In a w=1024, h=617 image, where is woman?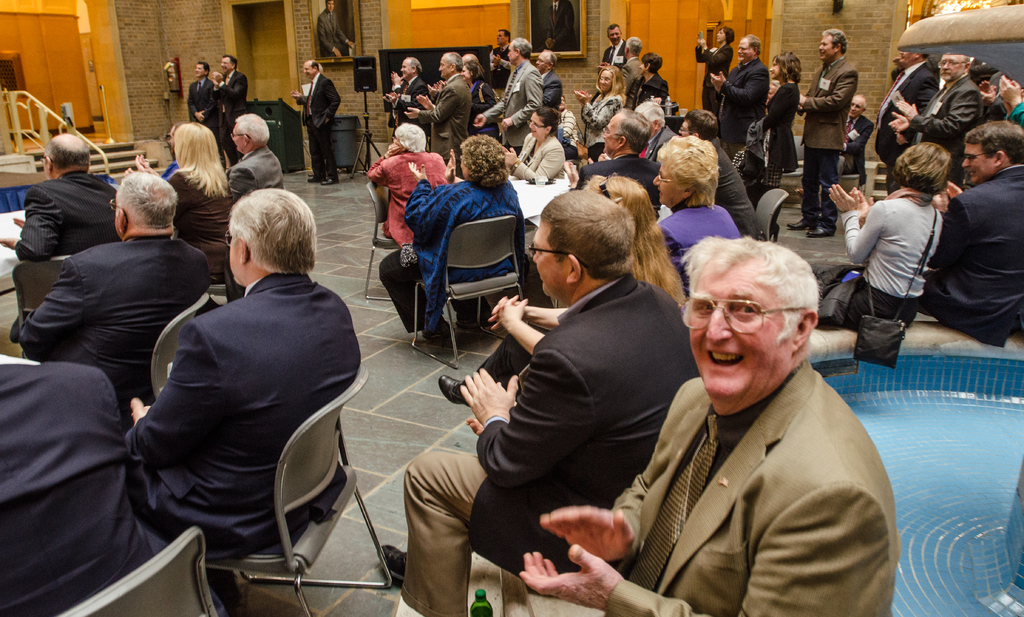
box=[459, 58, 495, 125].
